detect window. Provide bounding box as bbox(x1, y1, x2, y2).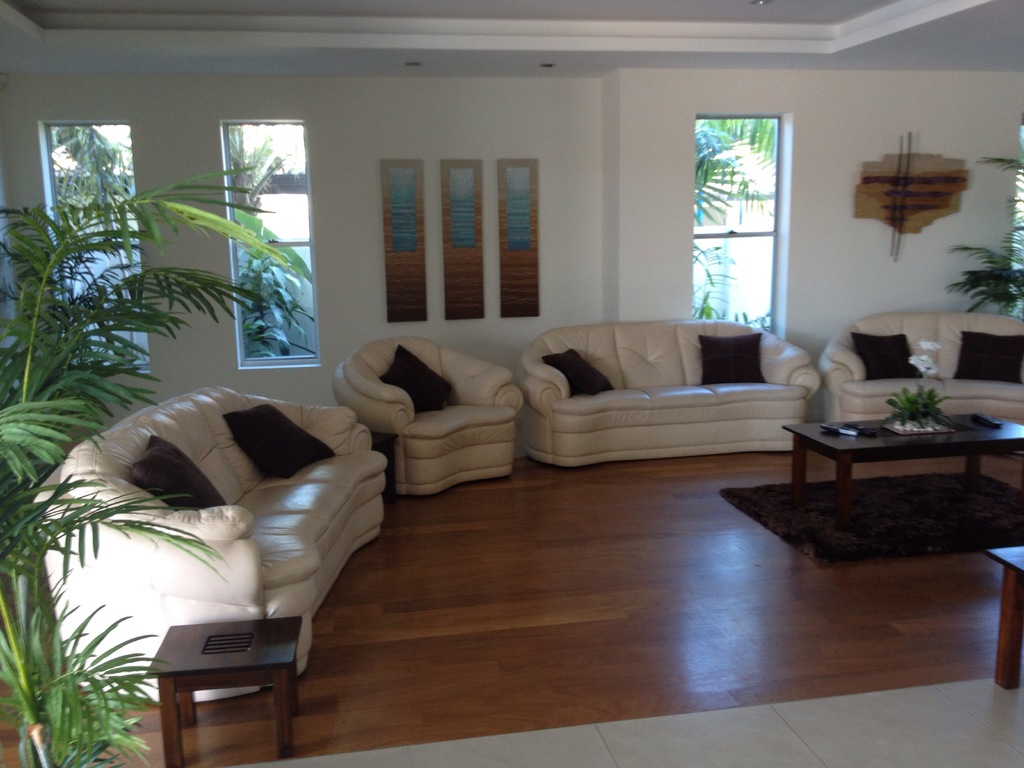
bbox(695, 118, 774, 324).
